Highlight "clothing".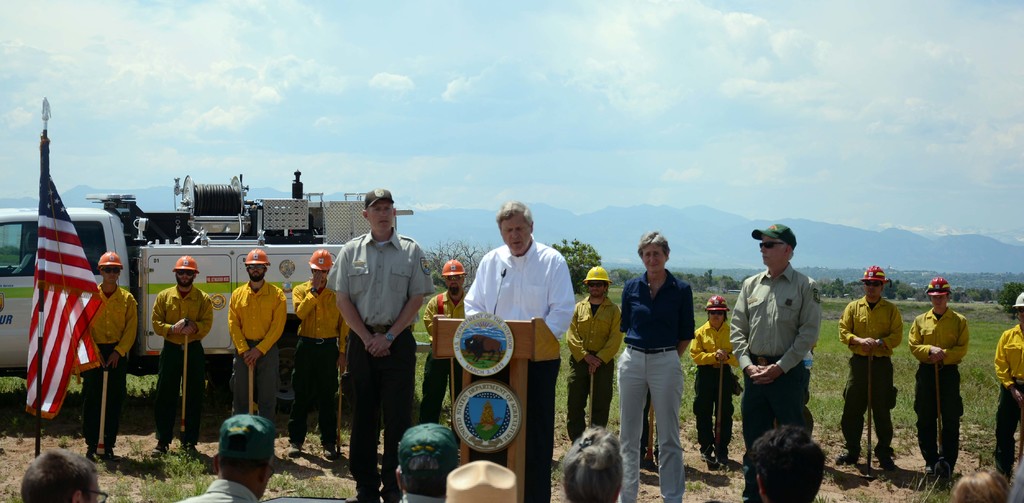
Highlighted region: locate(290, 280, 350, 439).
